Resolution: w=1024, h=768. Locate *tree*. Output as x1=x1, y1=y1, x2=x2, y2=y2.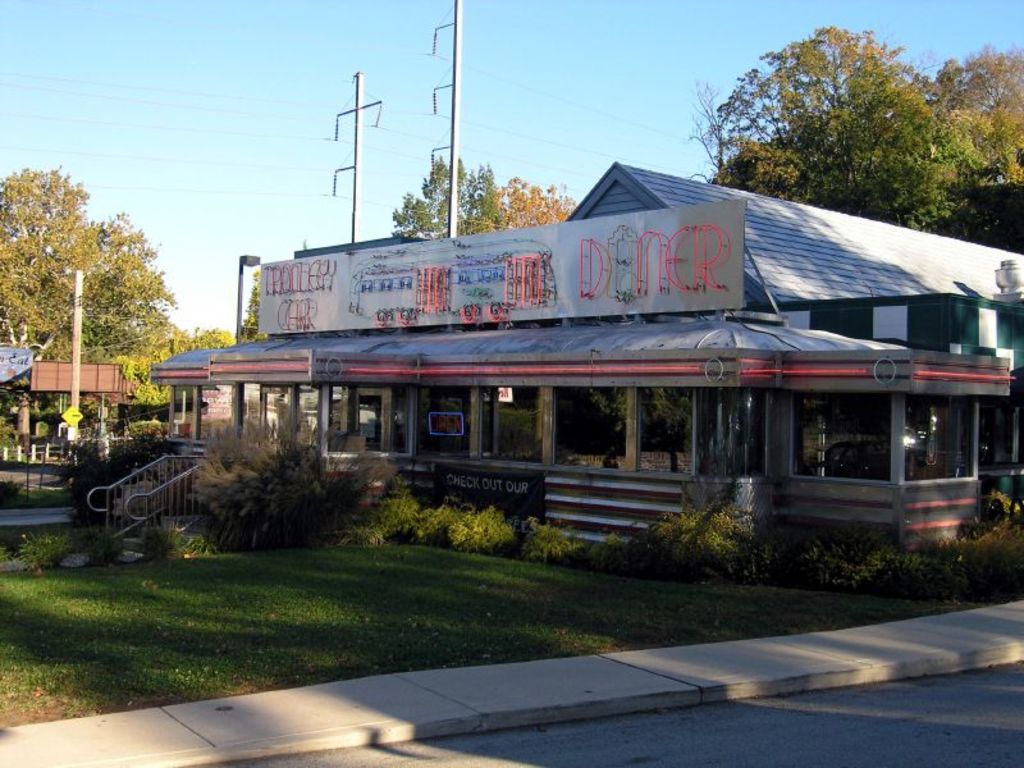
x1=634, y1=398, x2=698, y2=447.
